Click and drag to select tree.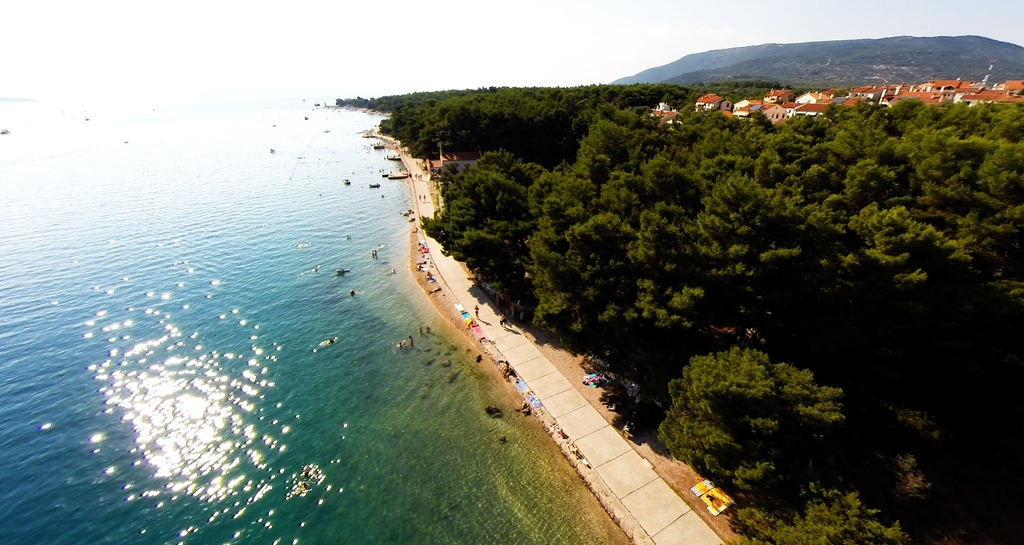
Selection: locate(658, 345, 845, 501).
